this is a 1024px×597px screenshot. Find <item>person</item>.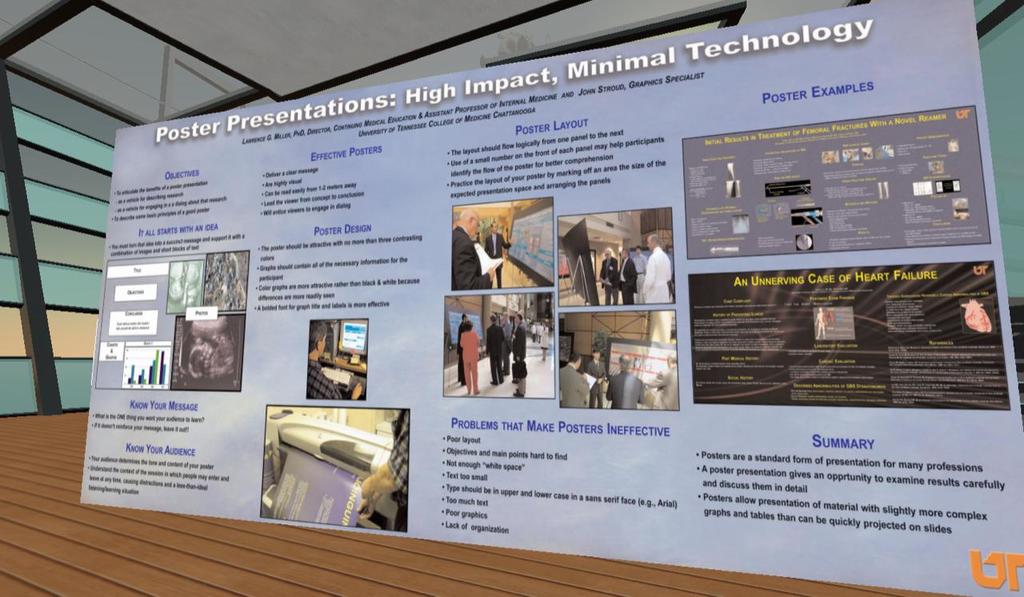
Bounding box: {"x1": 537, "y1": 323, "x2": 549, "y2": 359}.
